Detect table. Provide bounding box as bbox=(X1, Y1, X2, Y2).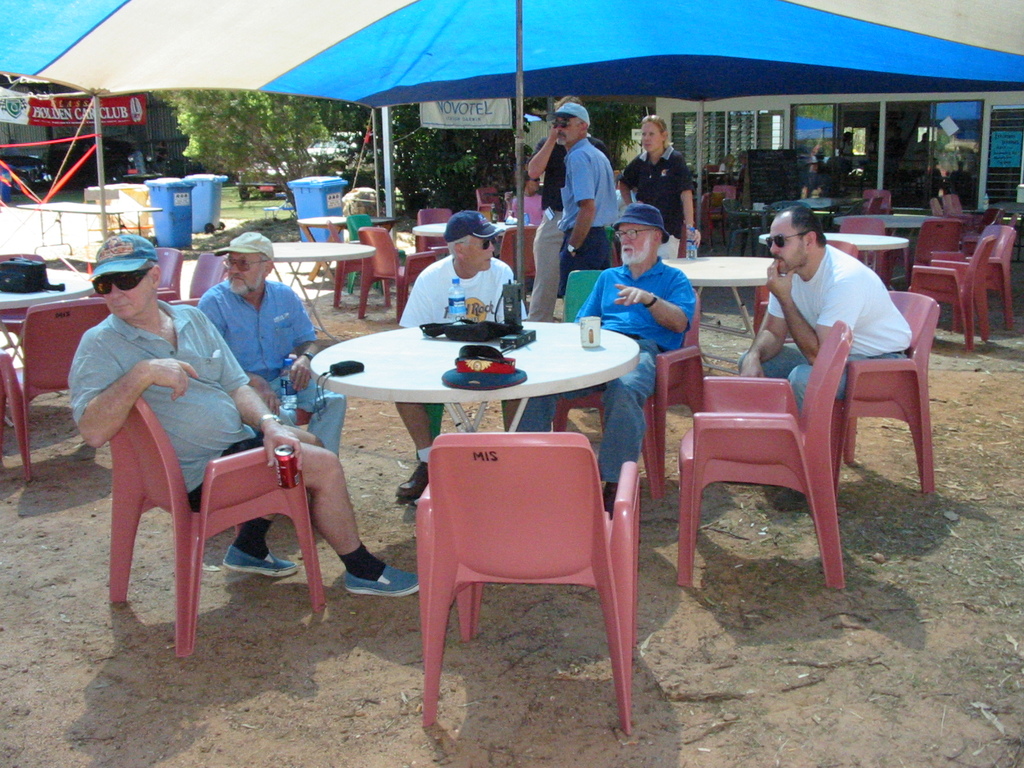
bbox=(760, 234, 911, 271).
